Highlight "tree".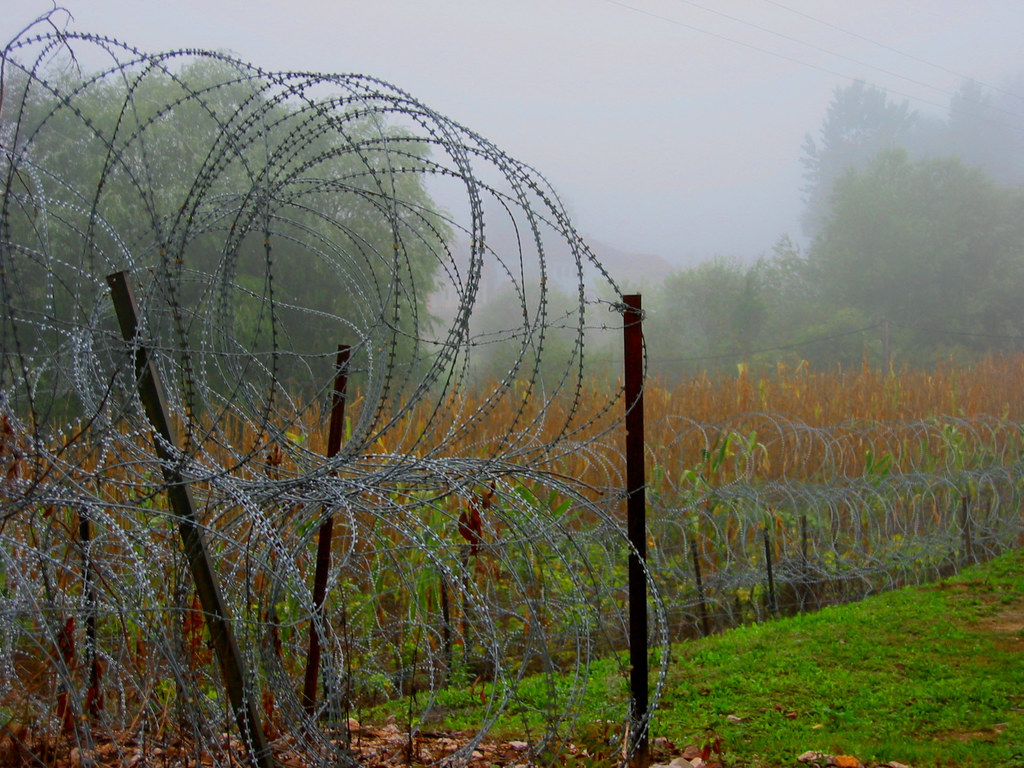
Highlighted region: {"left": 798, "top": 74, "right": 932, "bottom": 236}.
